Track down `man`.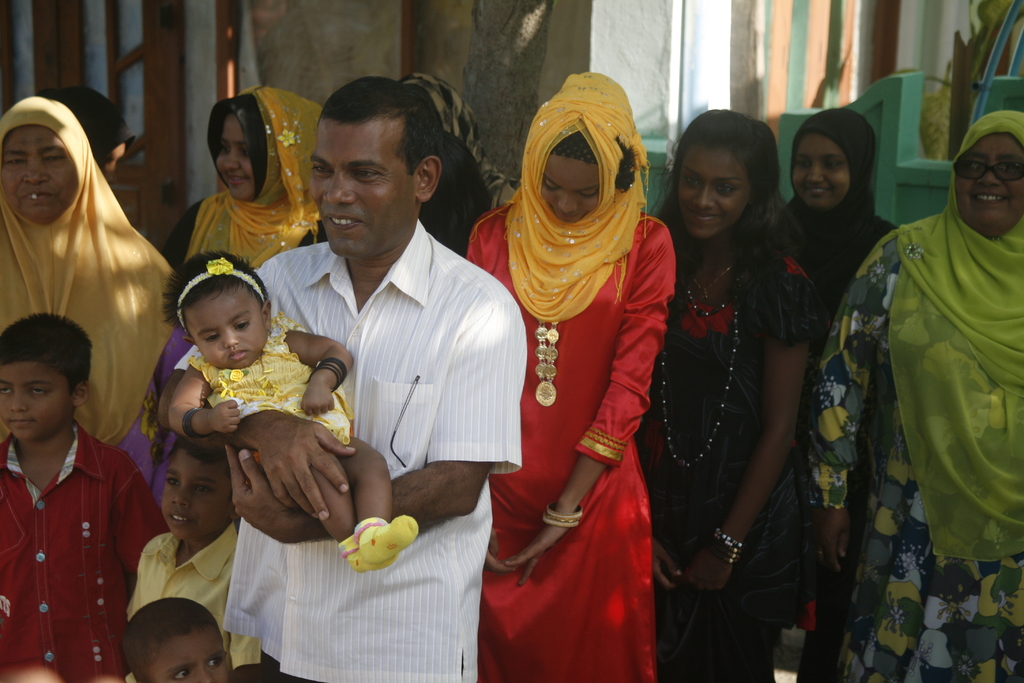
Tracked to {"left": 228, "top": 103, "right": 526, "bottom": 620}.
